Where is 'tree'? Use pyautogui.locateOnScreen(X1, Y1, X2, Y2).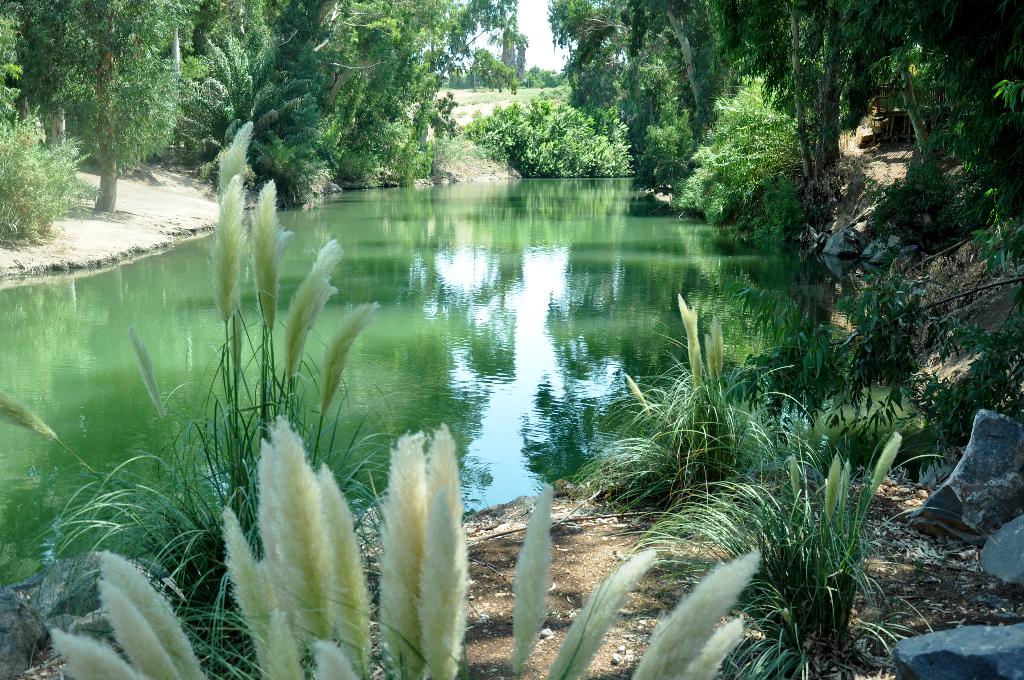
pyautogui.locateOnScreen(0, 0, 527, 211).
